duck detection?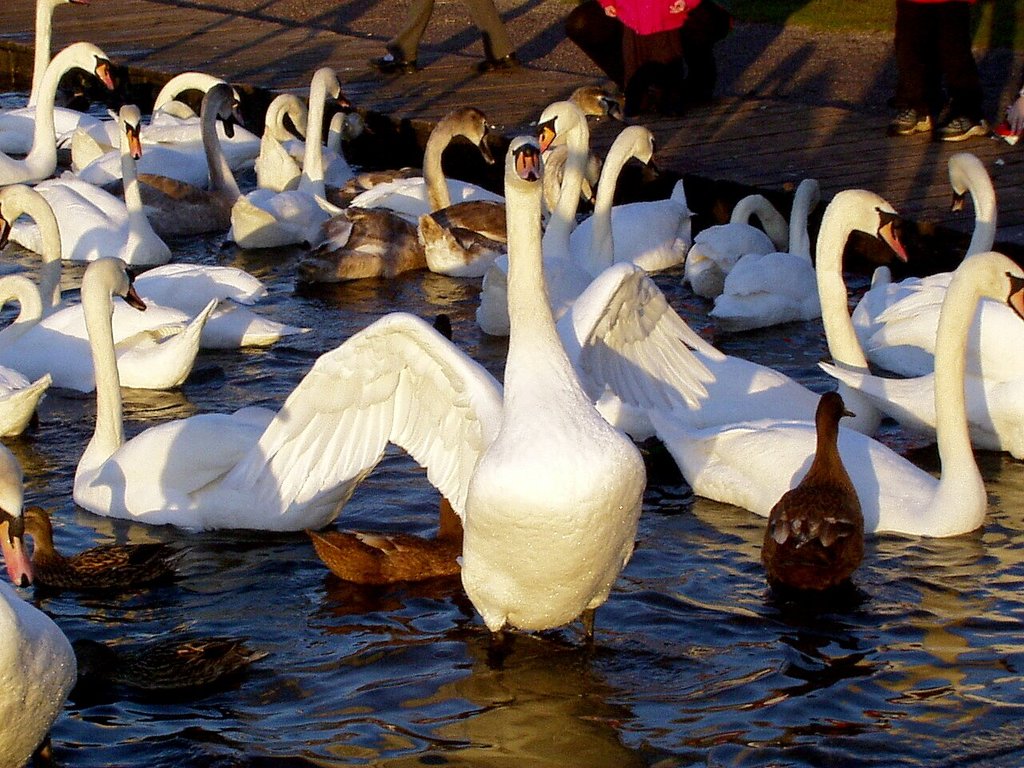
{"left": 459, "top": 98, "right": 657, "bottom": 331}
